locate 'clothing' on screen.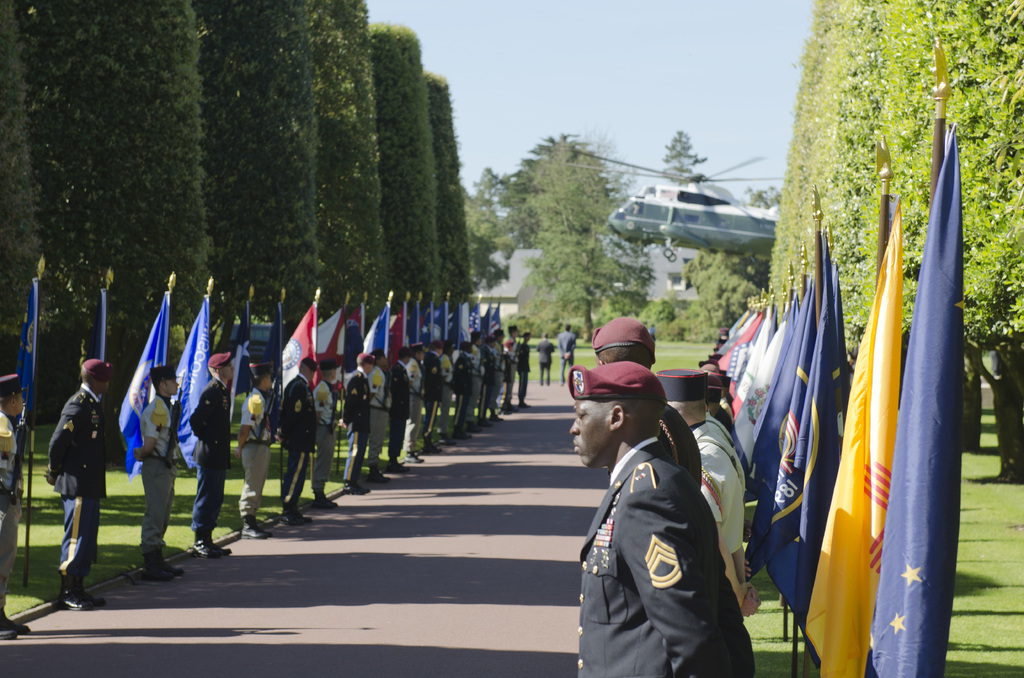
On screen at detection(690, 410, 750, 606).
